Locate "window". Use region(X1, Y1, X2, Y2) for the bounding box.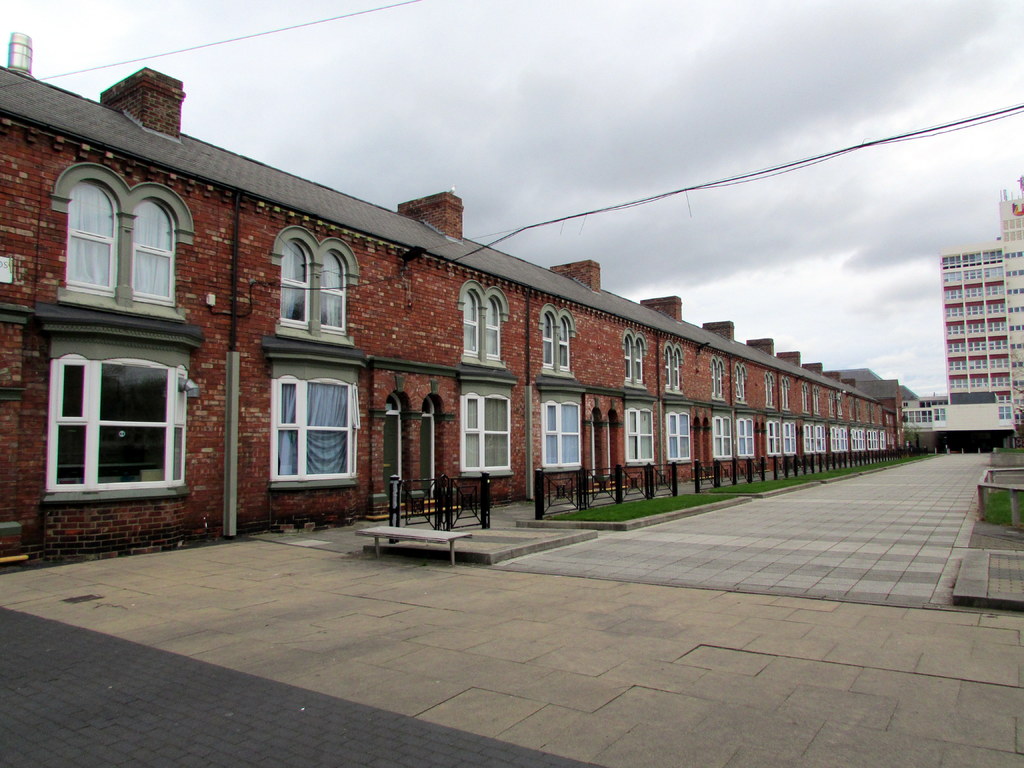
region(831, 427, 892, 452).
